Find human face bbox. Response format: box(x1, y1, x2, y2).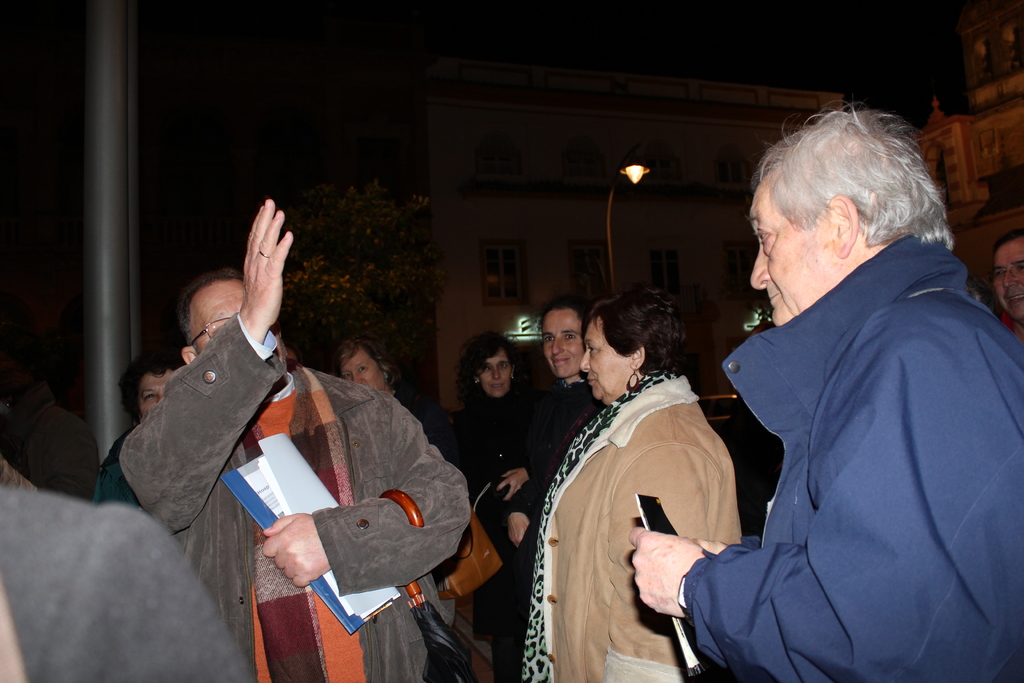
box(543, 311, 582, 377).
